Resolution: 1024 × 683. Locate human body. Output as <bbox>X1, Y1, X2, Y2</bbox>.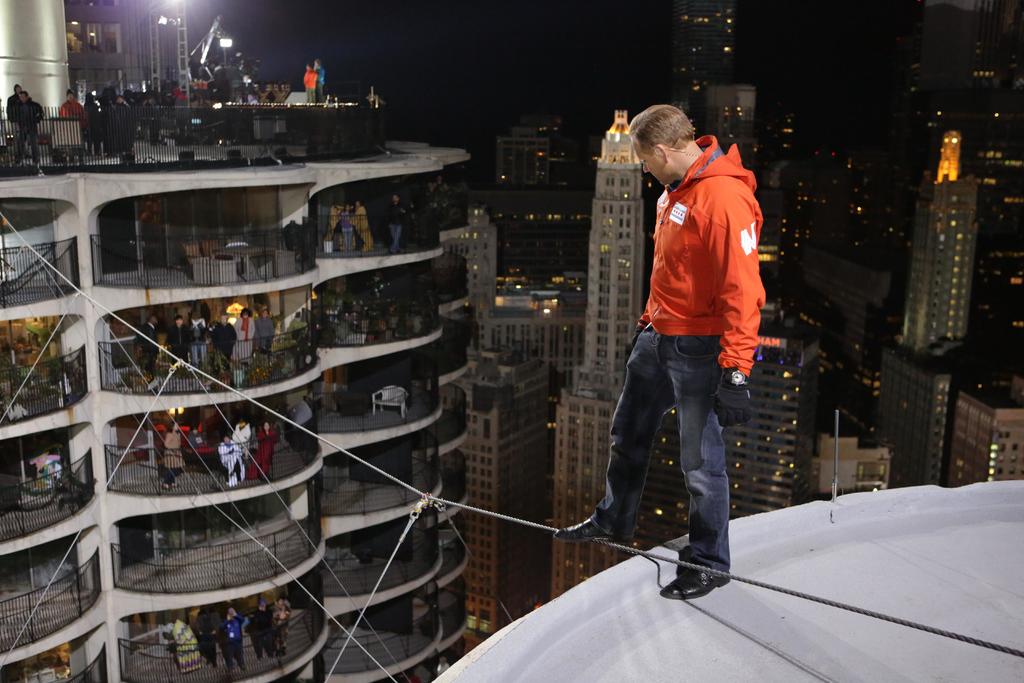
<bbox>228, 414, 257, 446</bbox>.
